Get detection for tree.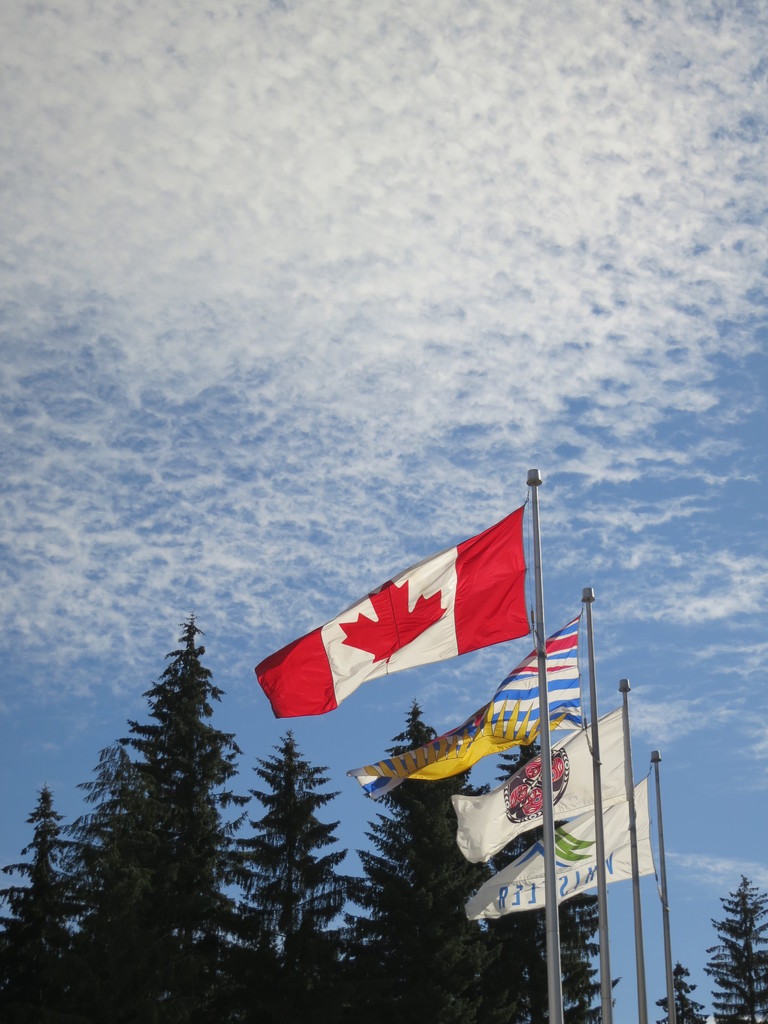
Detection: 710/865/767/1023.
